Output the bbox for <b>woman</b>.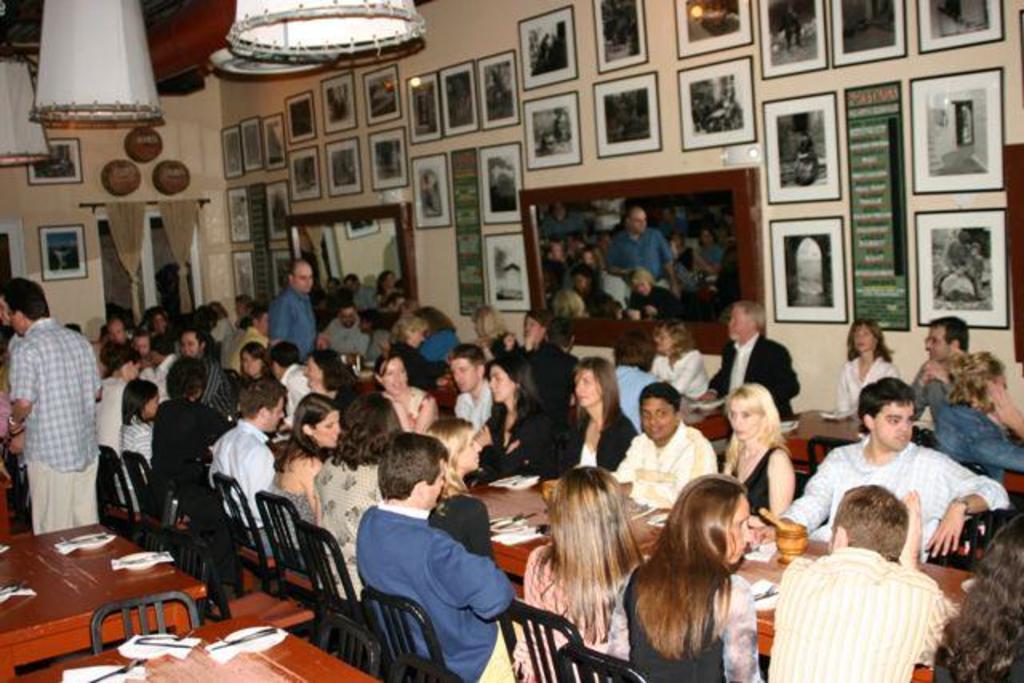
[x1=301, y1=349, x2=342, y2=392].
